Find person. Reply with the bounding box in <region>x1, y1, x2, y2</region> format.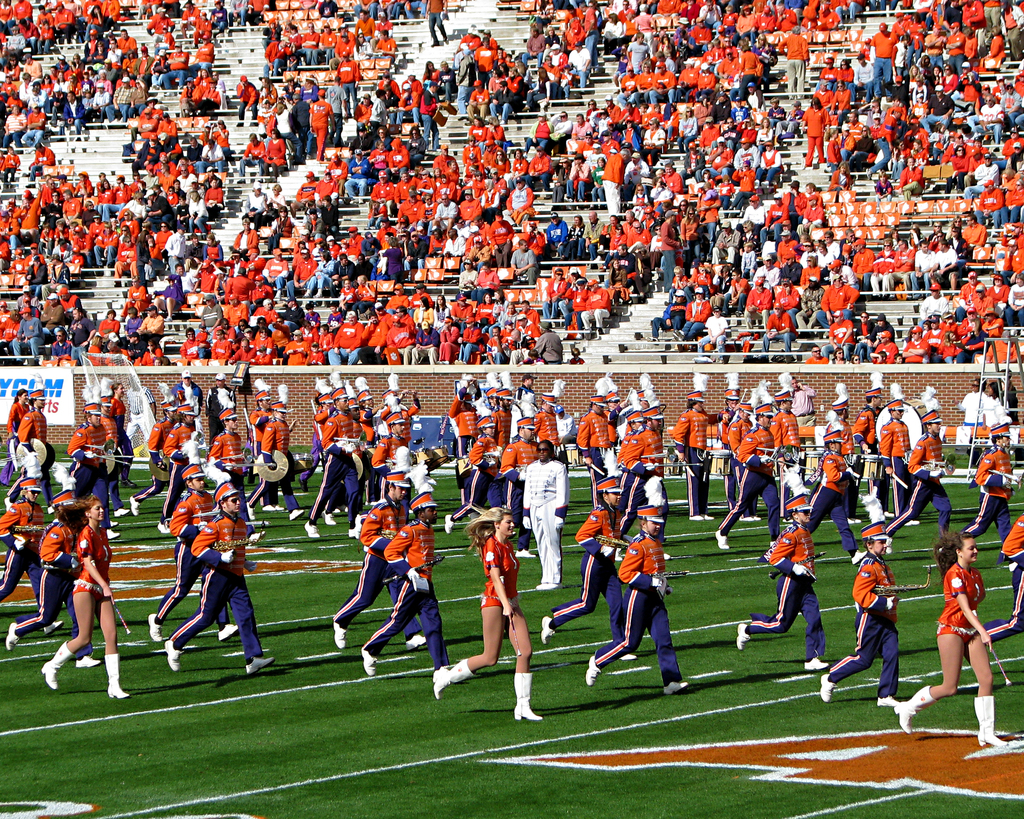
<region>771, 370, 806, 497</region>.
